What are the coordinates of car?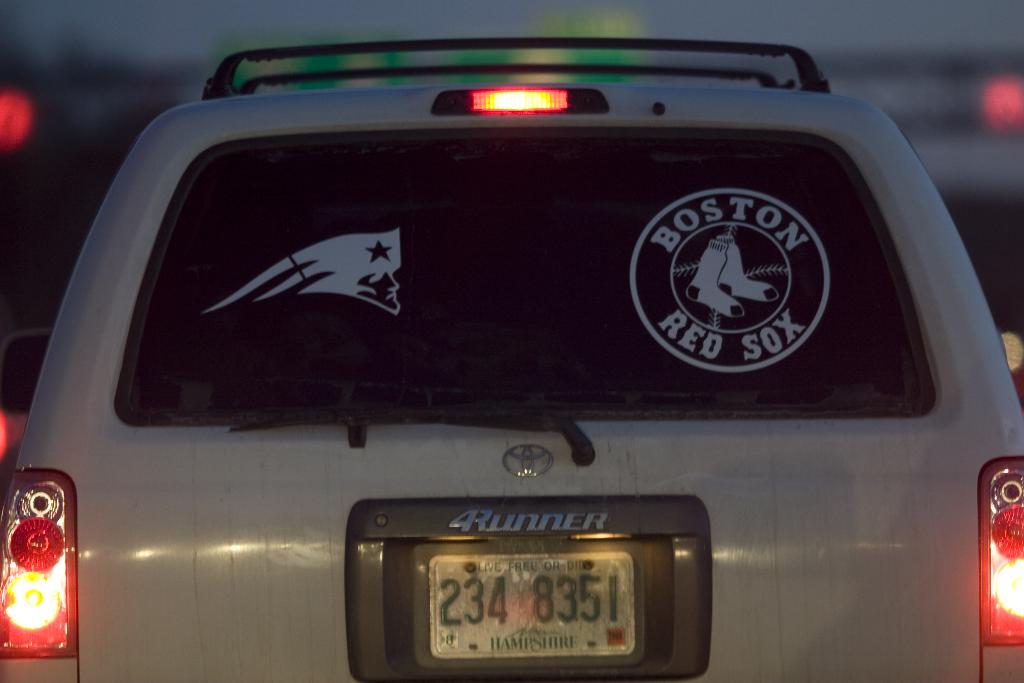
BBox(0, 37, 1023, 682).
